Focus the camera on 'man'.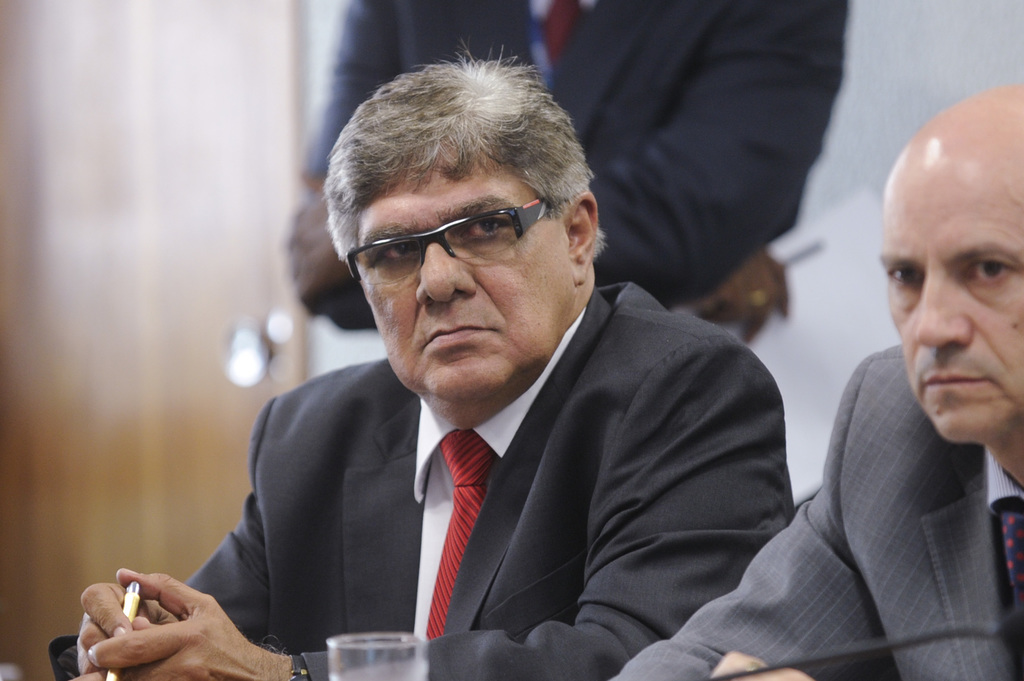
Focus region: 43 60 797 680.
